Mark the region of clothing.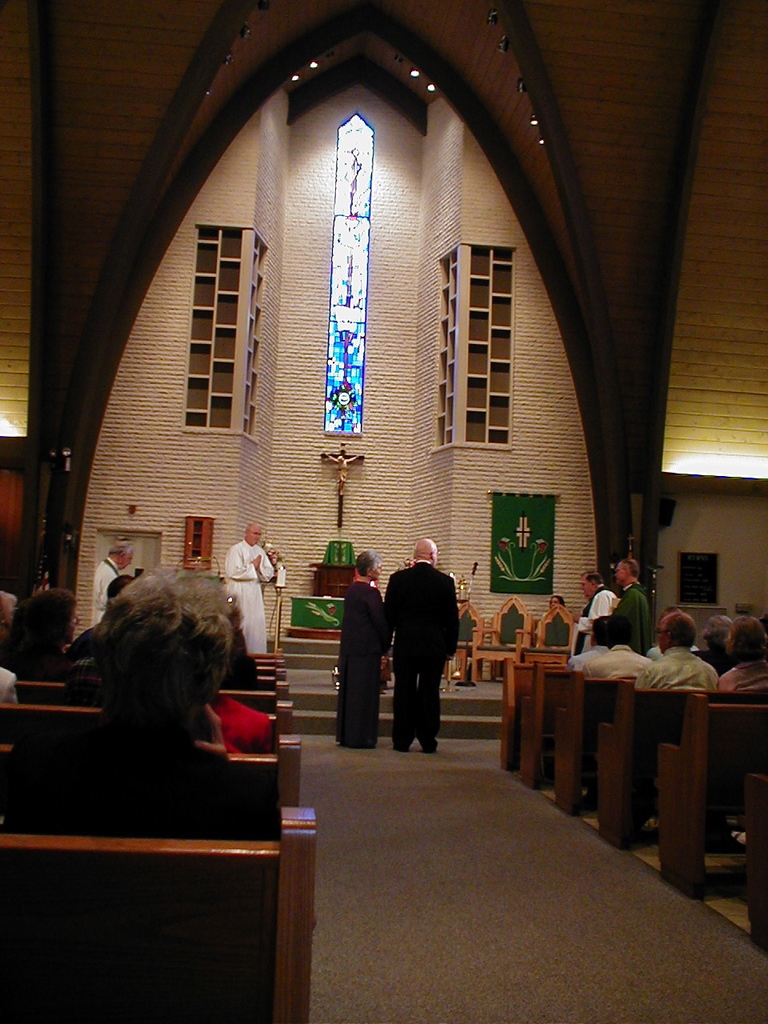
Region: <bbox>720, 658, 767, 694</bbox>.
